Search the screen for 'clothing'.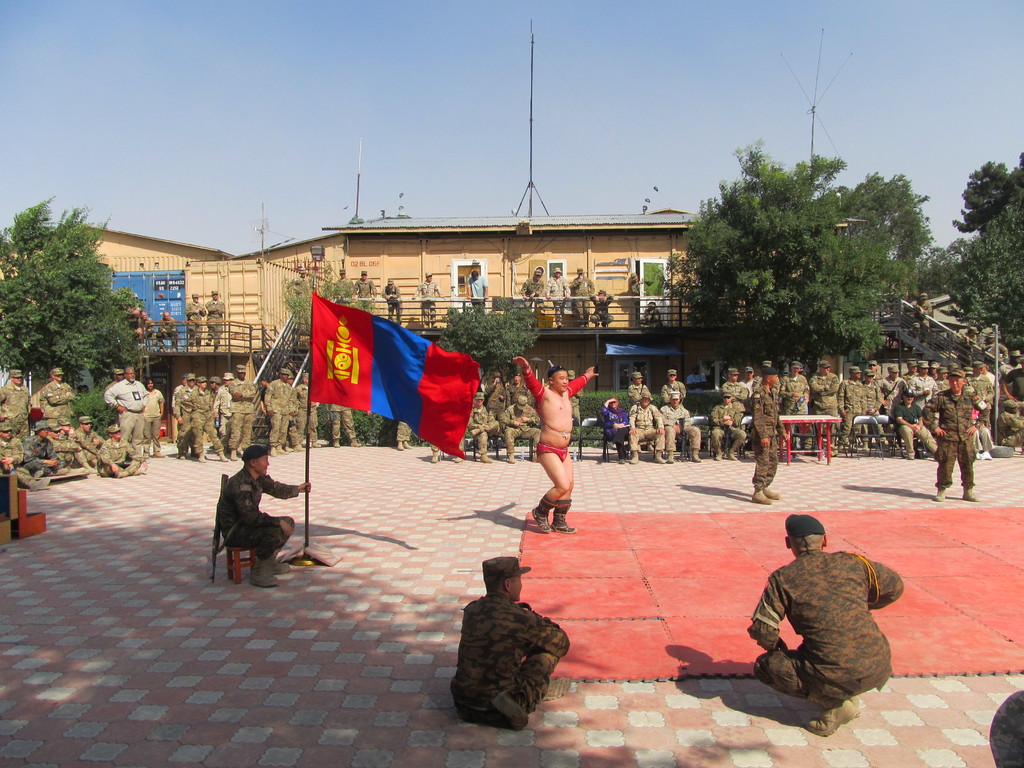
Found at (x1=595, y1=294, x2=616, y2=323).
